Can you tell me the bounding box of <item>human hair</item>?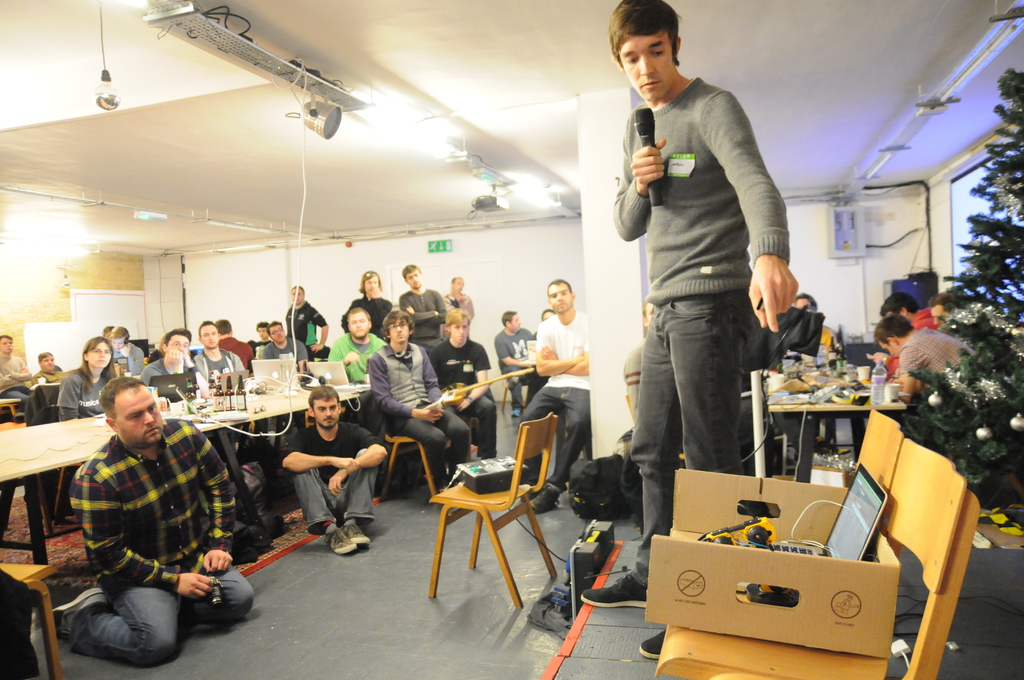
box=[796, 290, 818, 309].
